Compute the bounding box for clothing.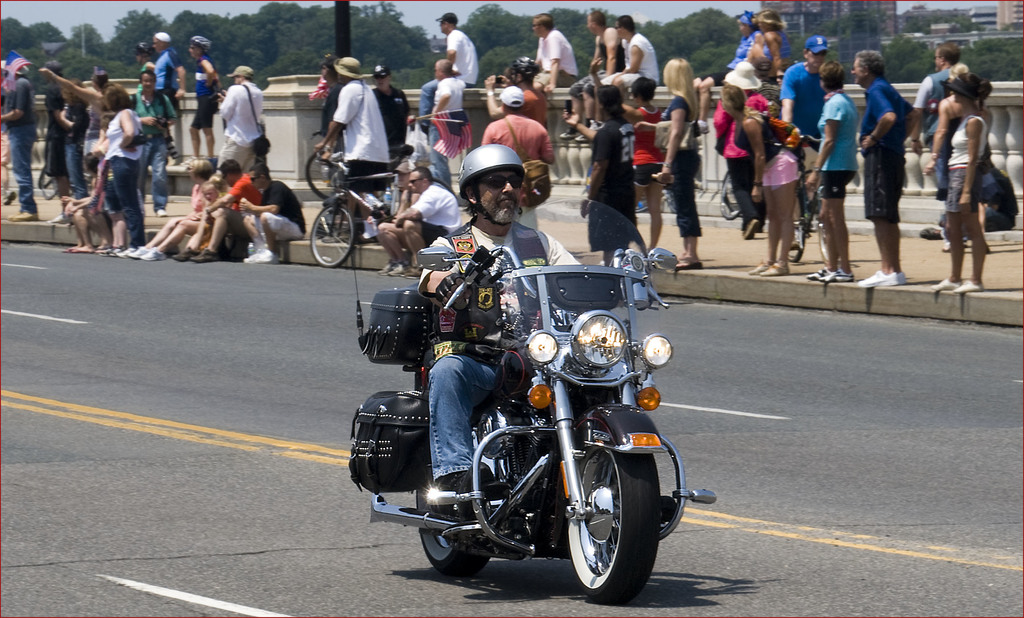
box=[138, 60, 152, 95].
